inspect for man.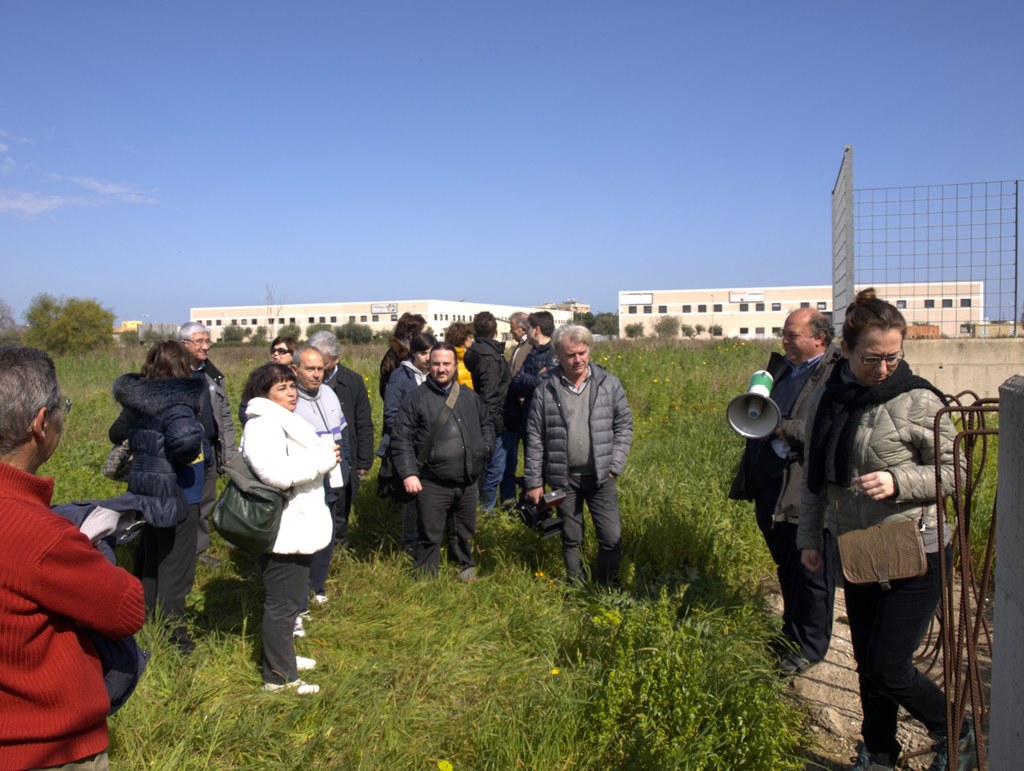
Inspection: left=724, top=305, right=835, bottom=677.
